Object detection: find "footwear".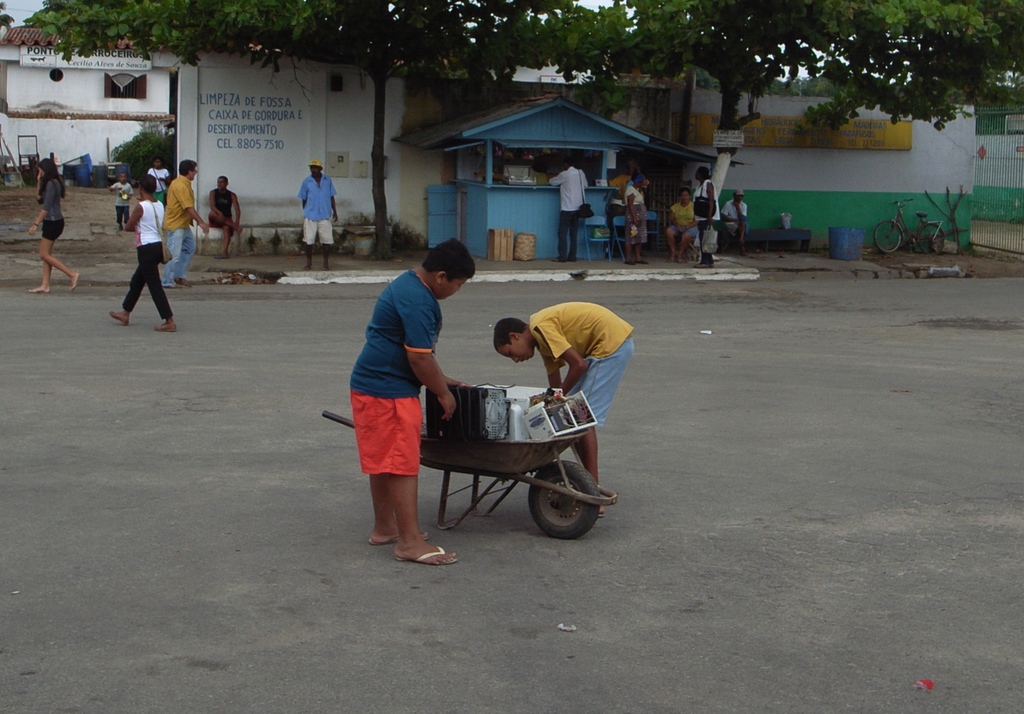
<region>156, 318, 182, 333</region>.
